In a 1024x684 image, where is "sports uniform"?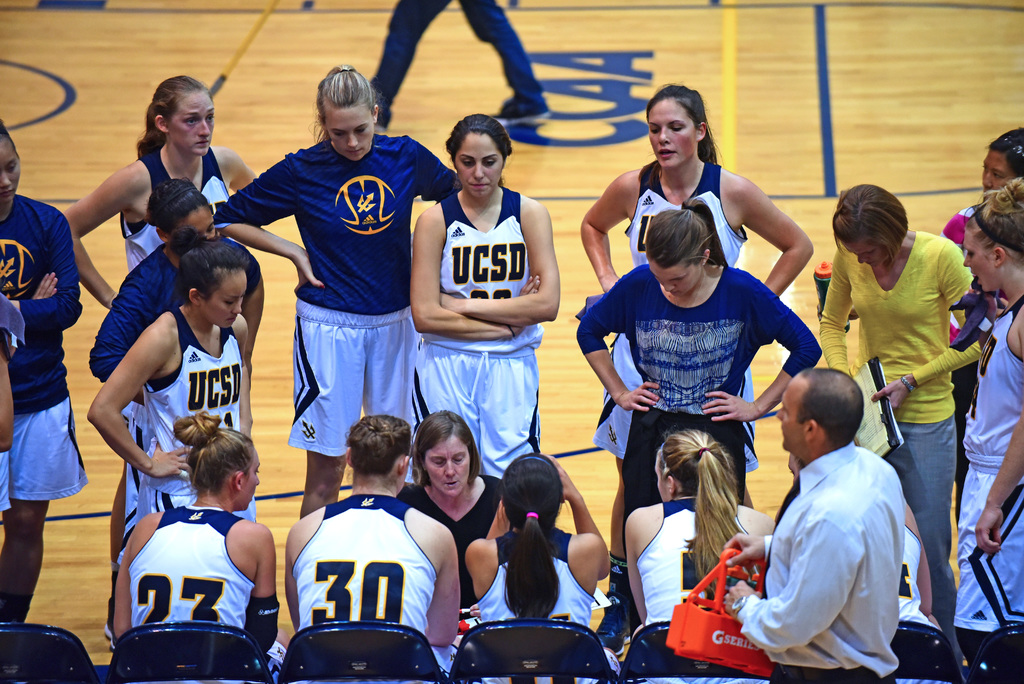
box(205, 136, 455, 473).
